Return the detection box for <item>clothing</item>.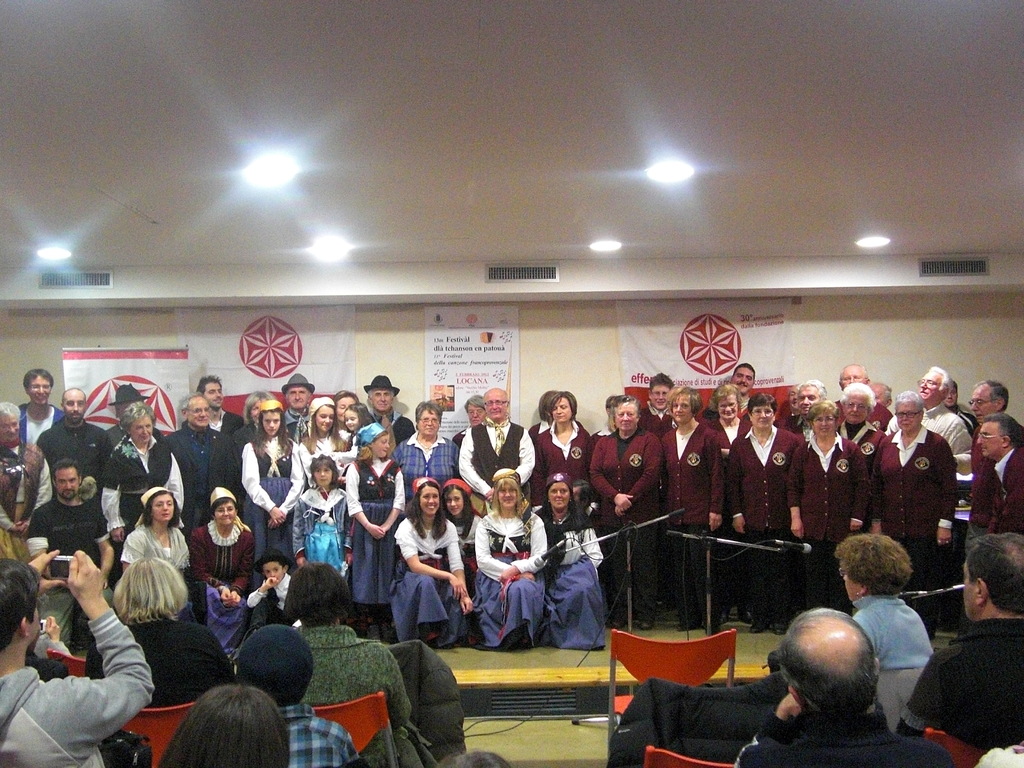
rect(548, 515, 604, 653).
